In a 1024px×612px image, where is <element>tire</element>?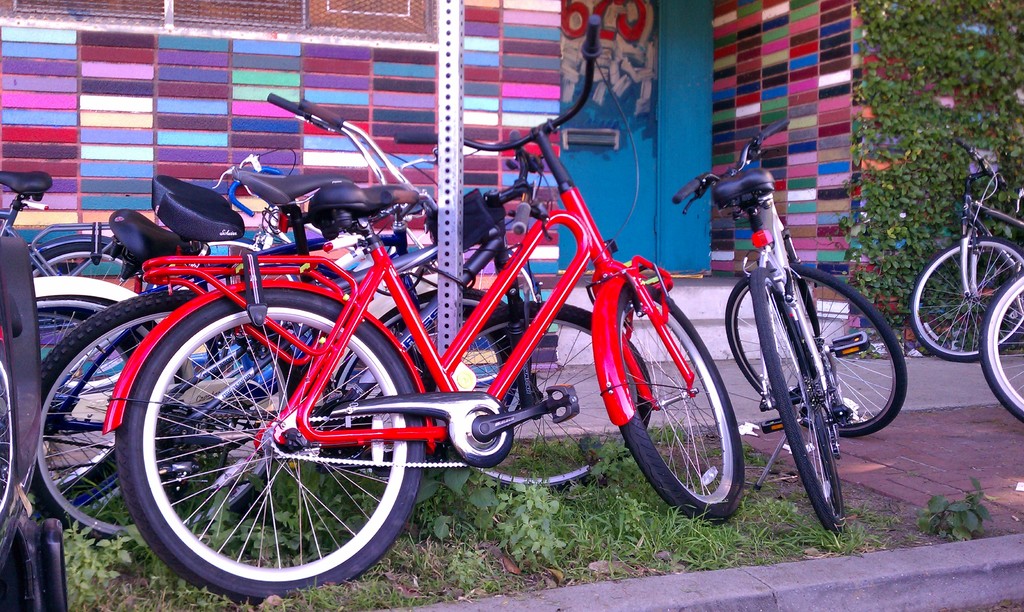
(x1=724, y1=261, x2=908, y2=435).
